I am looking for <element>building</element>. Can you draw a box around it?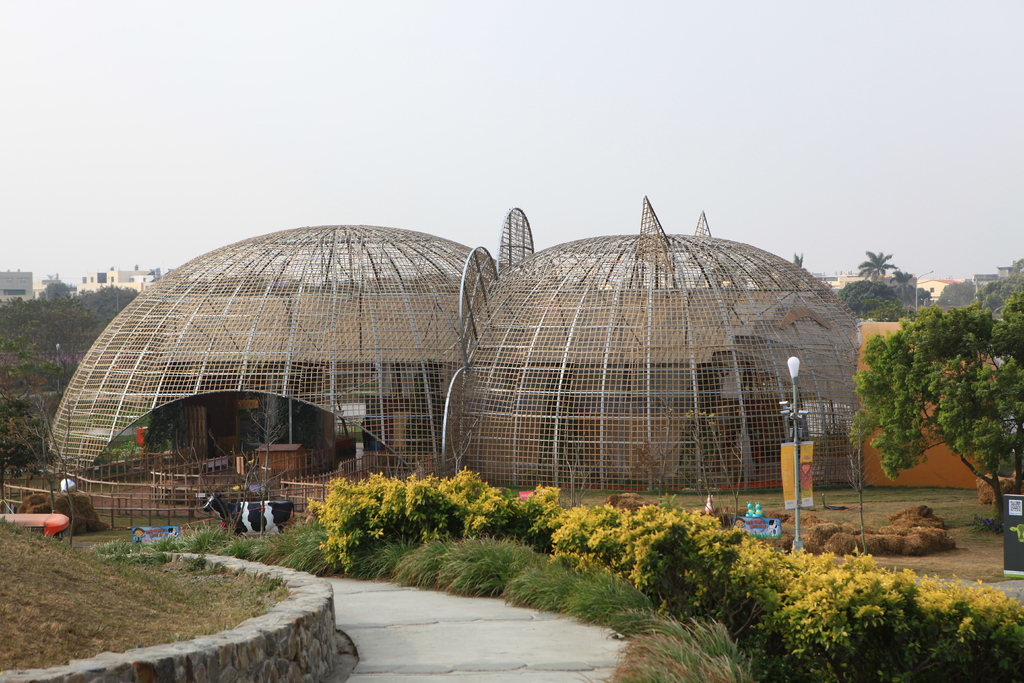
Sure, the bounding box is l=911, t=274, r=958, b=305.
